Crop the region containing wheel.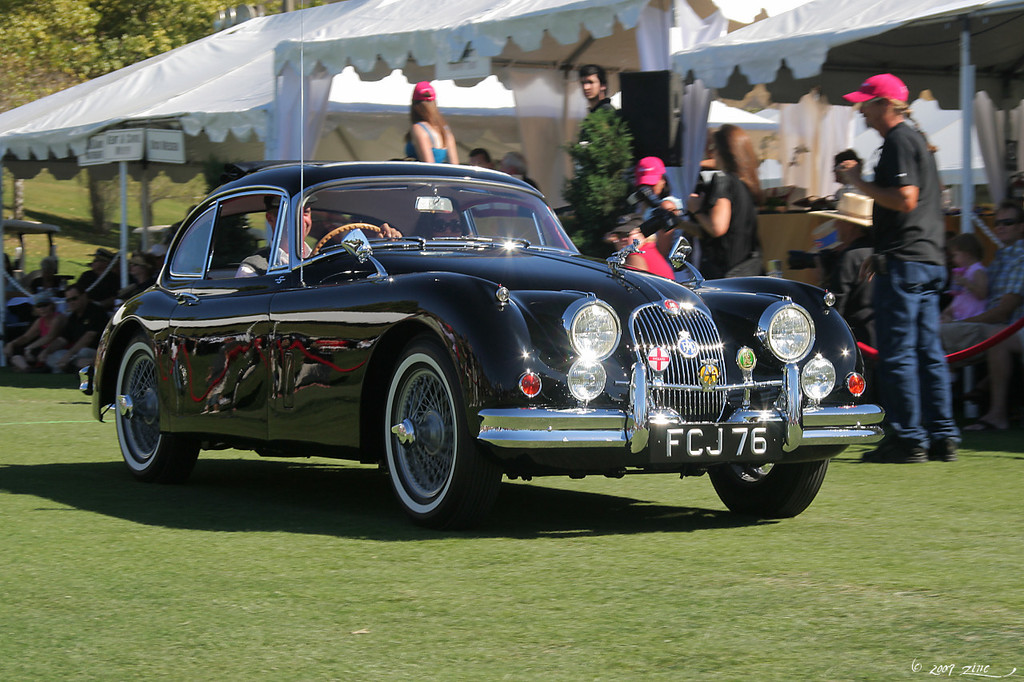
Crop region: l=110, t=338, r=197, b=480.
